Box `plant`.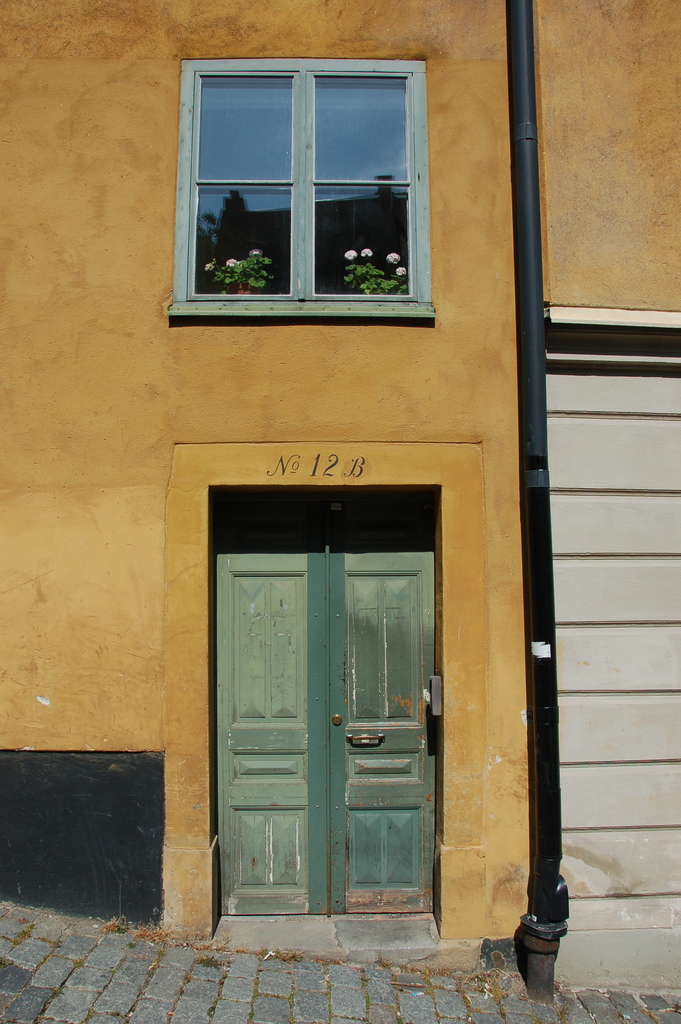
rect(197, 956, 221, 970).
